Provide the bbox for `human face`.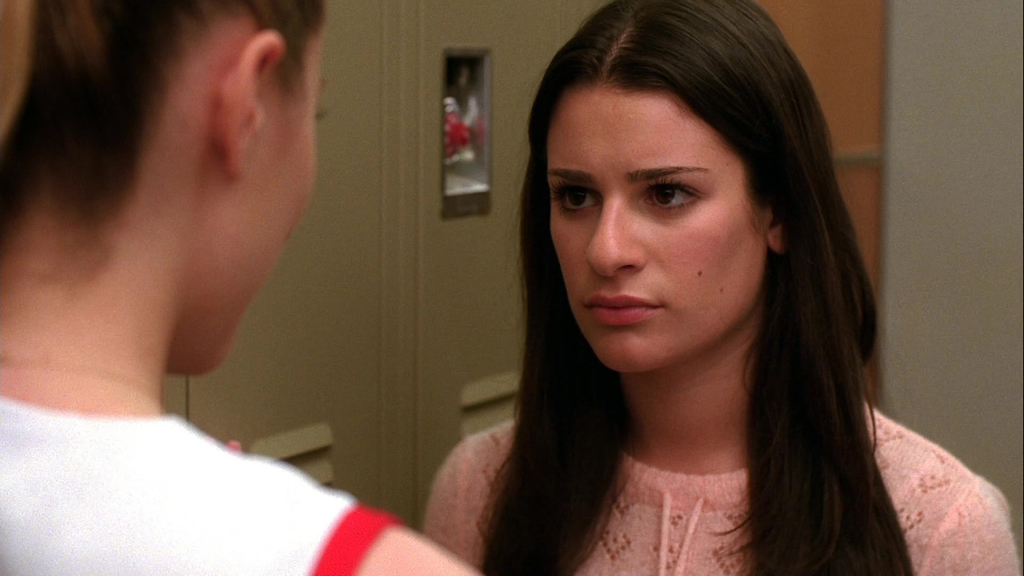
208/30/324/372.
